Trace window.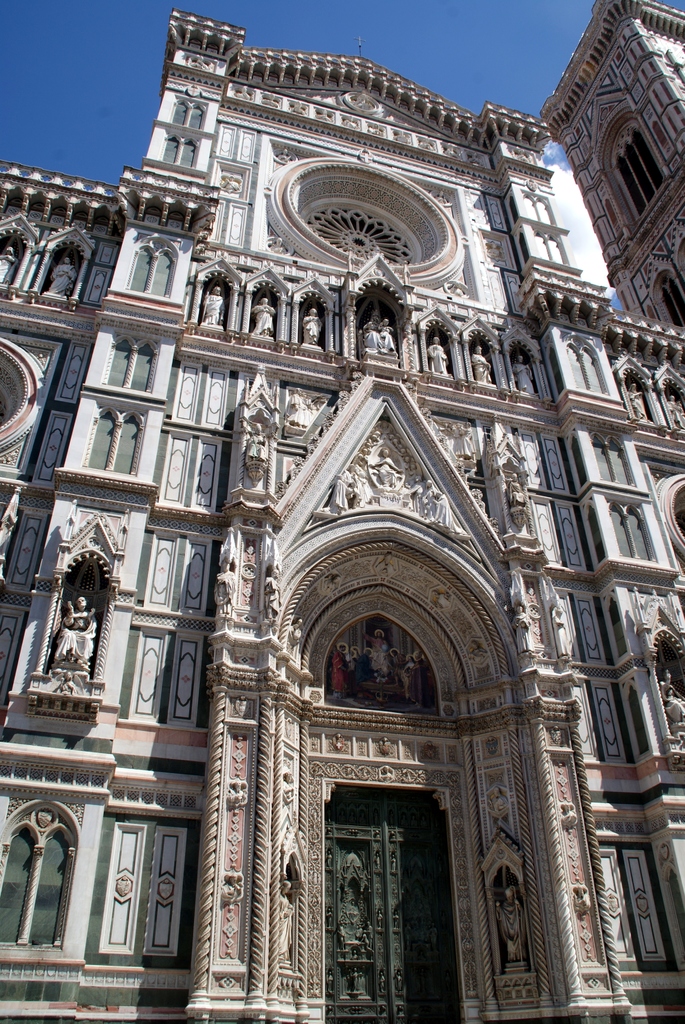
Traced to locate(520, 186, 555, 226).
